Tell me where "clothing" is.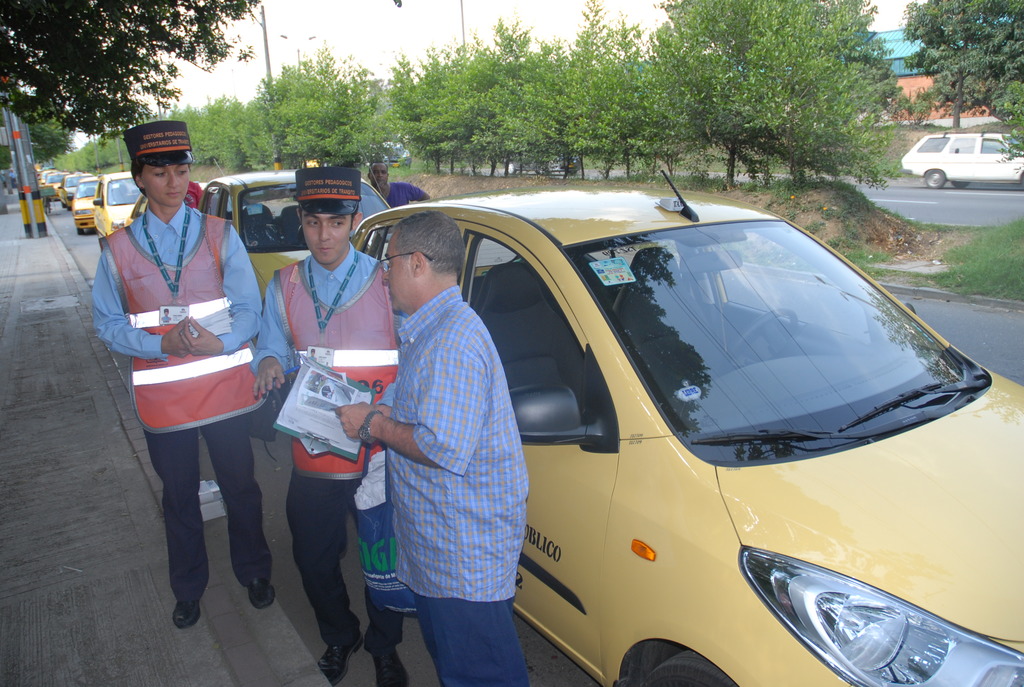
"clothing" is at [90,200,266,610].
